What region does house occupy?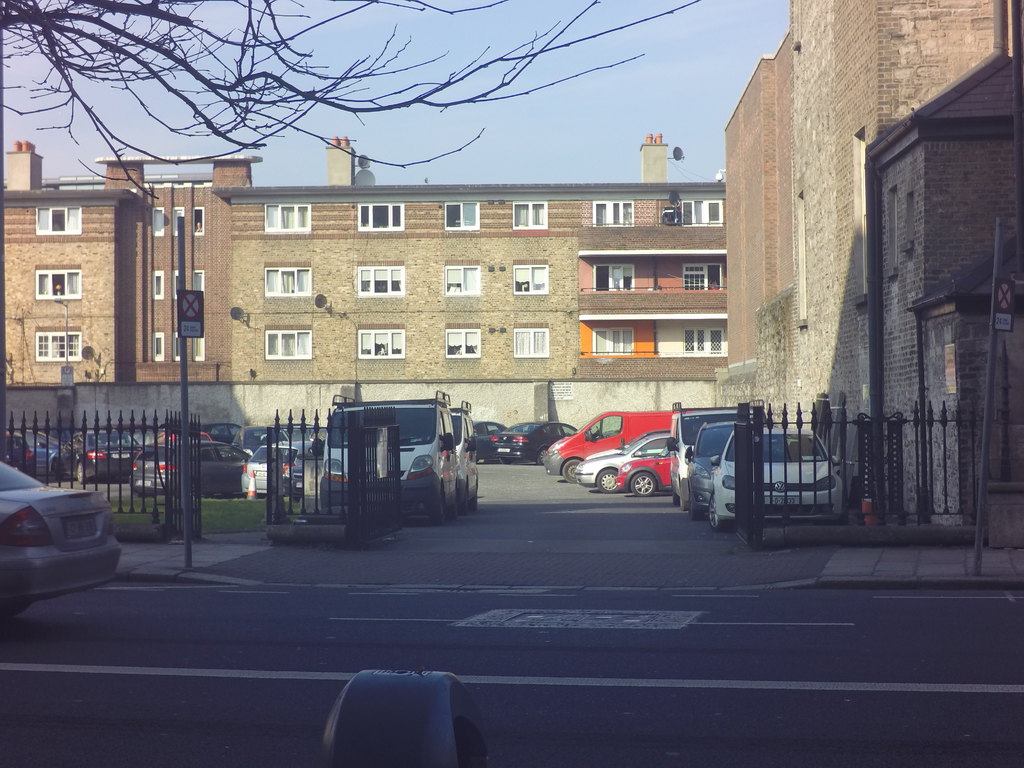
(left=714, top=0, right=1023, bottom=515).
